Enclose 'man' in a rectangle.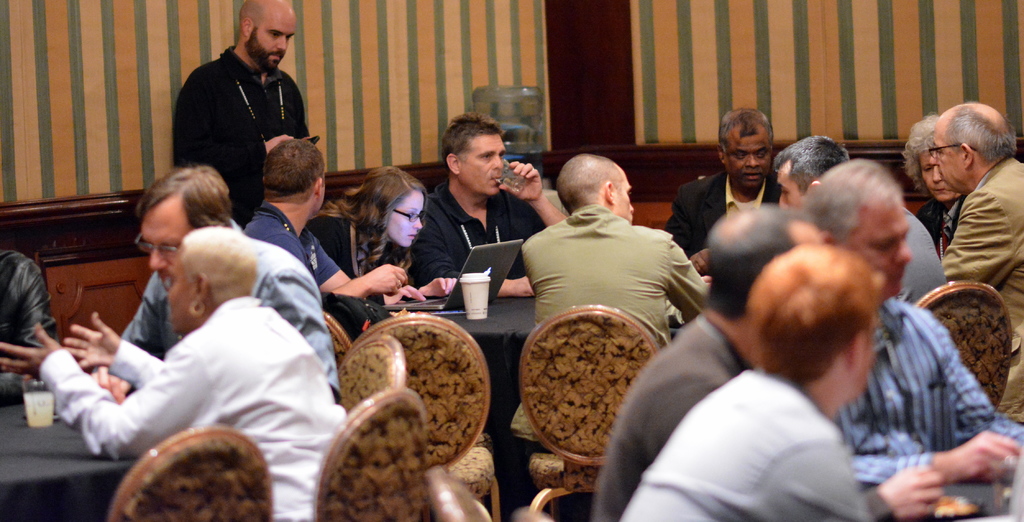
<box>801,161,1023,484</box>.
